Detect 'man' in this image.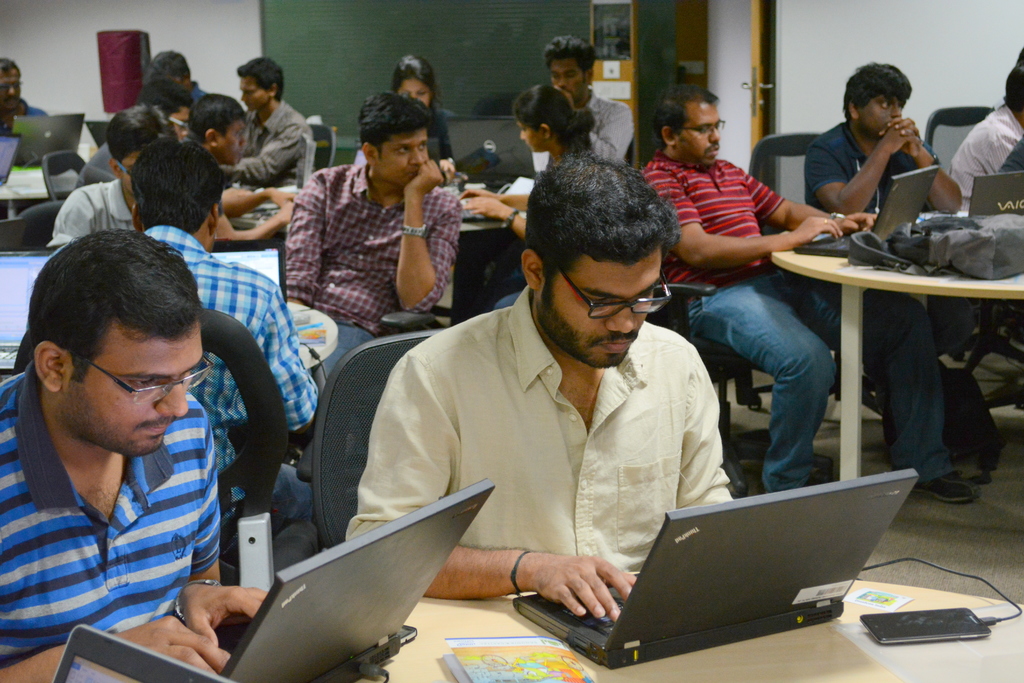
Detection: 219 57 309 190.
